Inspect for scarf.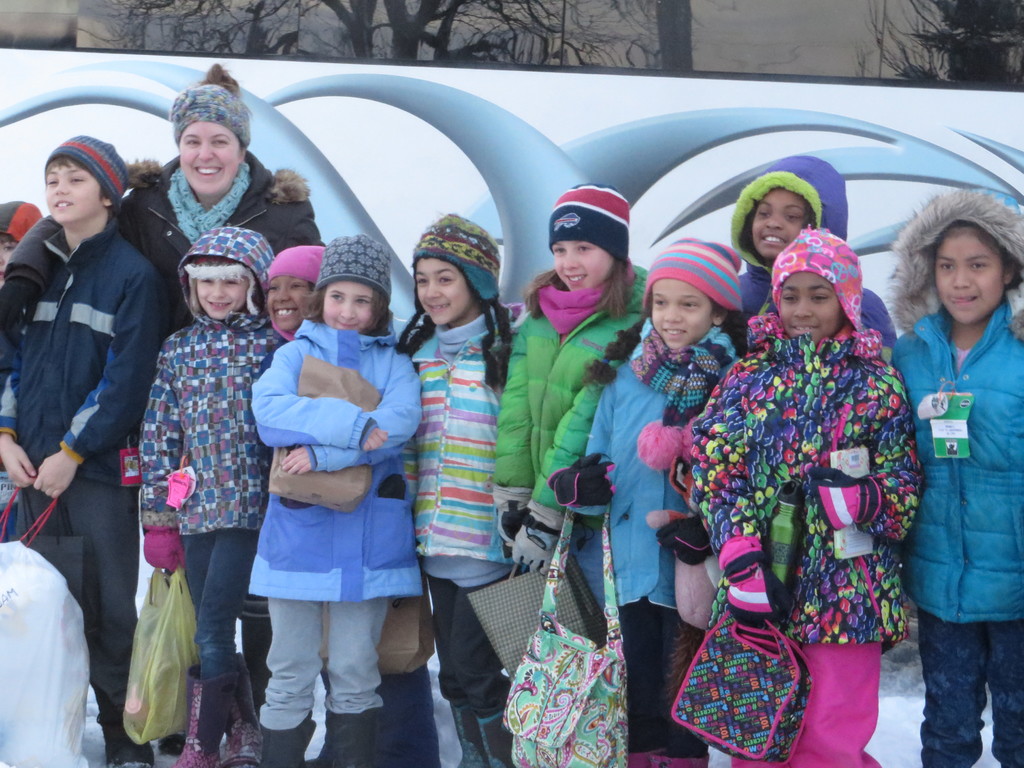
Inspection: bbox=(170, 156, 251, 250).
